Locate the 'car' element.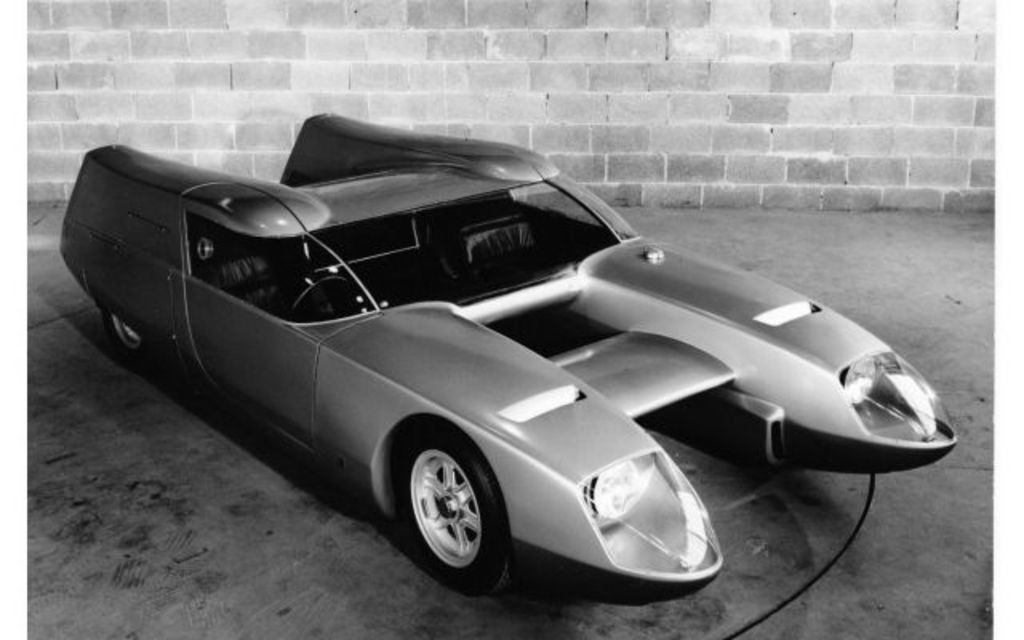
Element bbox: (left=66, top=102, right=891, bottom=627).
